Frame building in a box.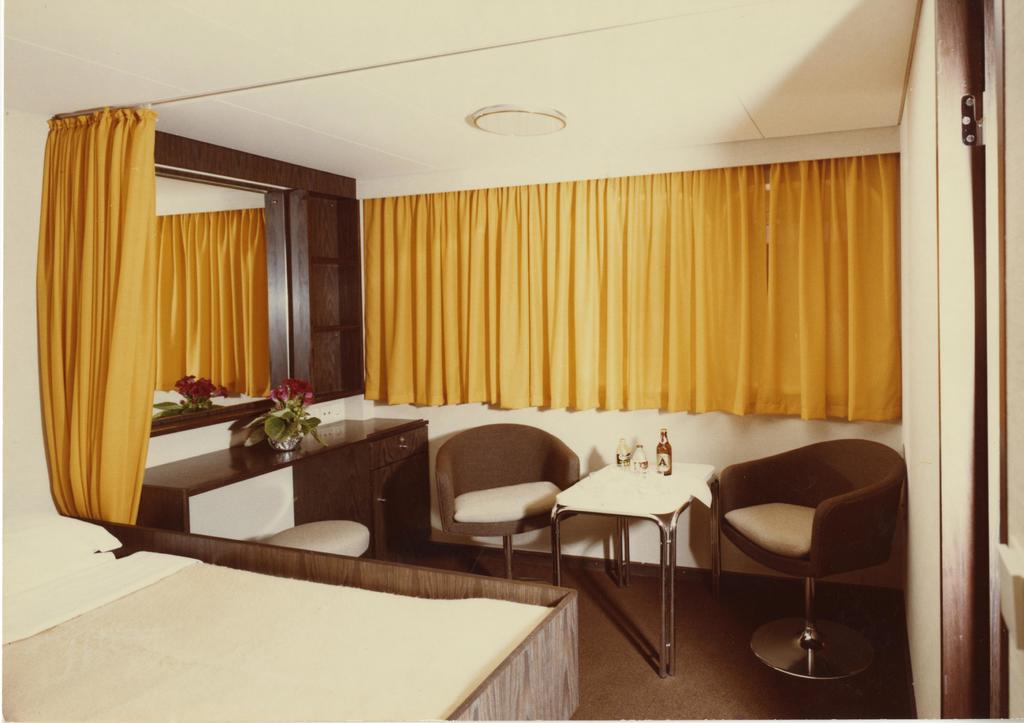
crop(0, 0, 1023, 722).
